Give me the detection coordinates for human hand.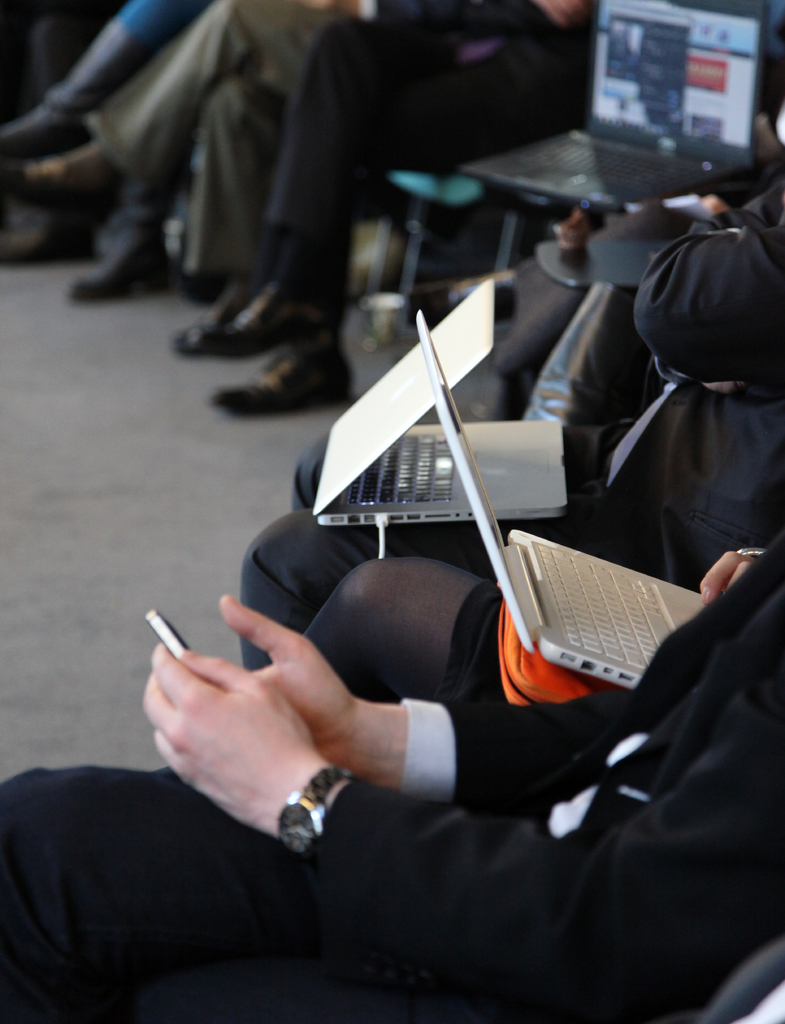
pyautogui.locateOnScreen(218, 591, 360, 767).
